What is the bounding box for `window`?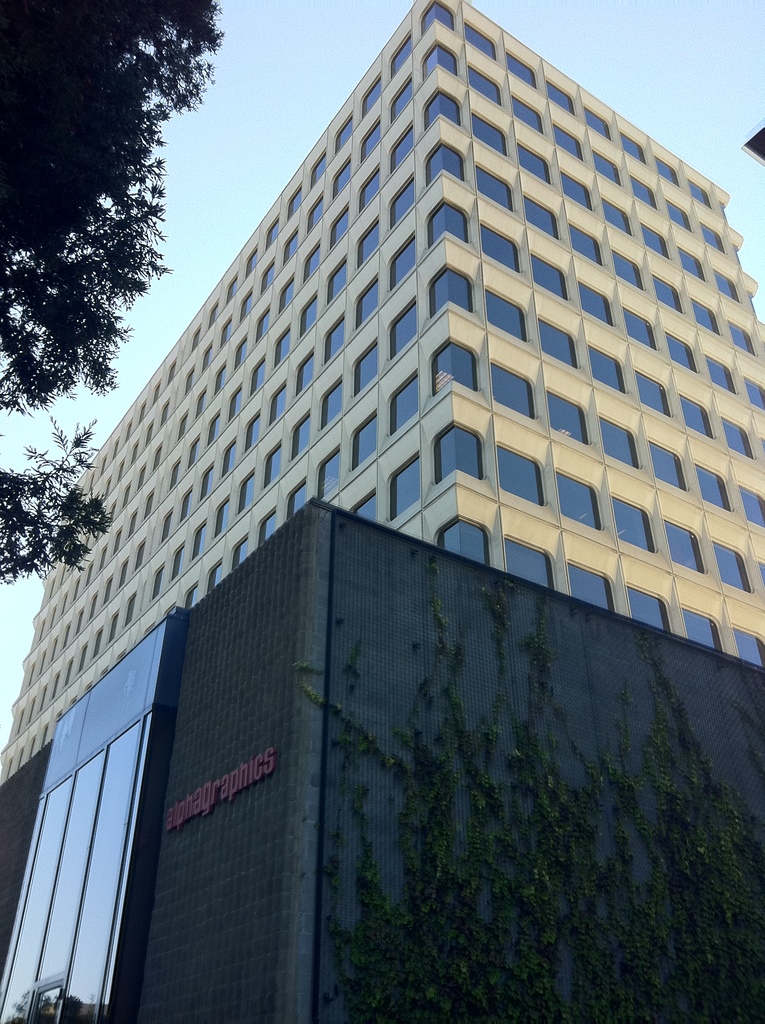
[264, 214, 278, 252].
